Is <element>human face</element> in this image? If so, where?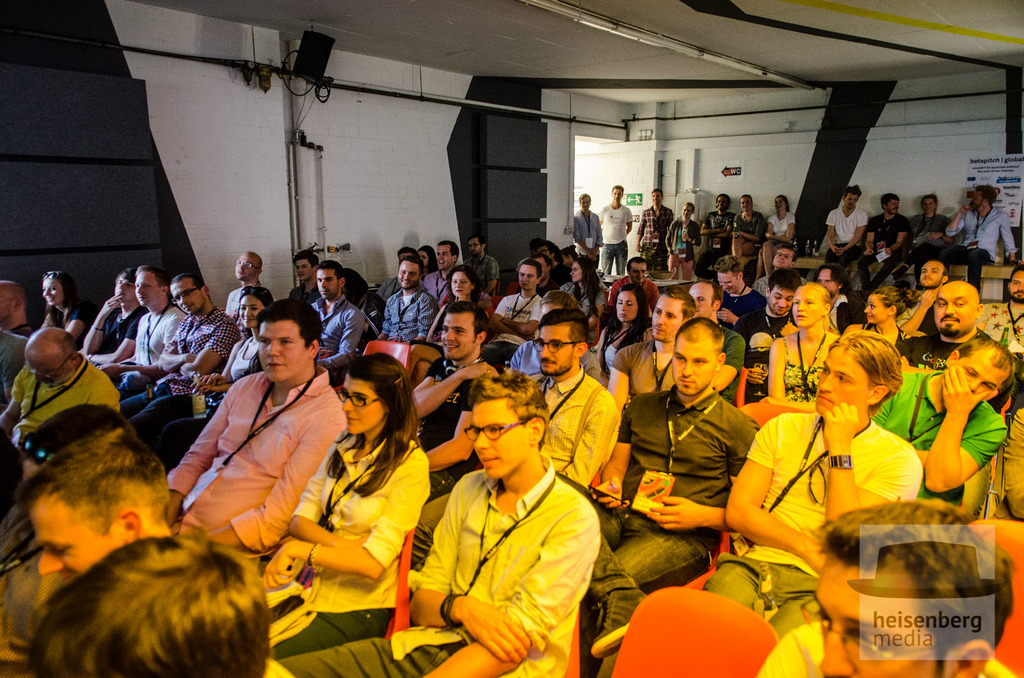
Yes, at x1=814 y1=343 x2=870 y2=415.
